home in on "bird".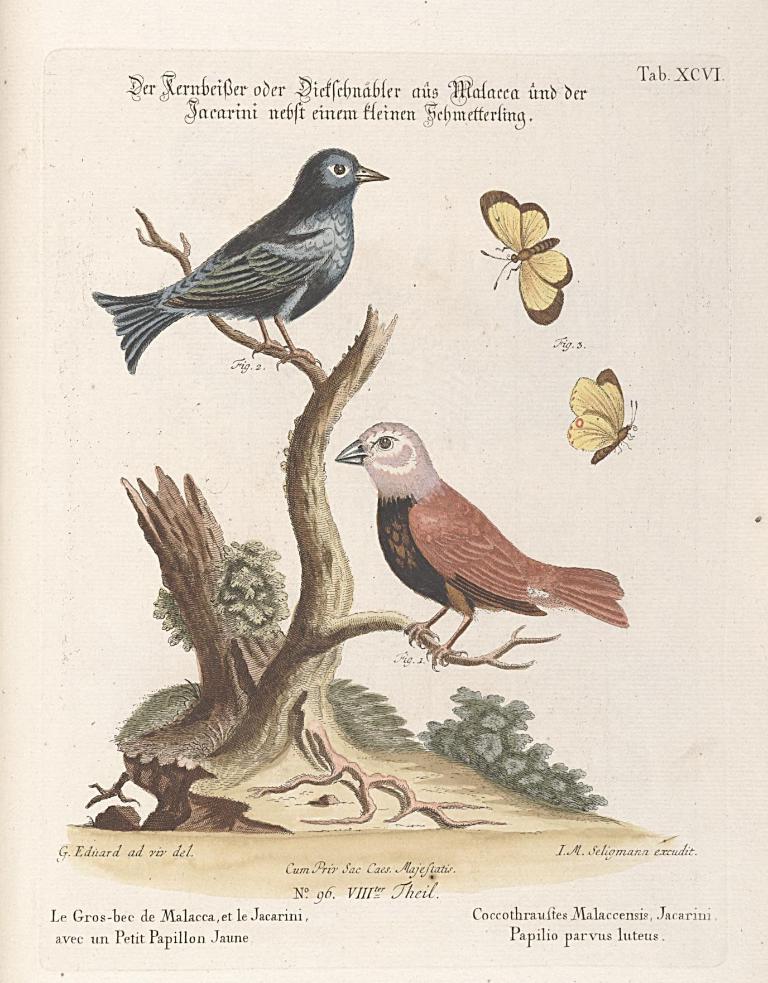
Homed in at (x1=340, y1=425, x2=633, y2=676).
